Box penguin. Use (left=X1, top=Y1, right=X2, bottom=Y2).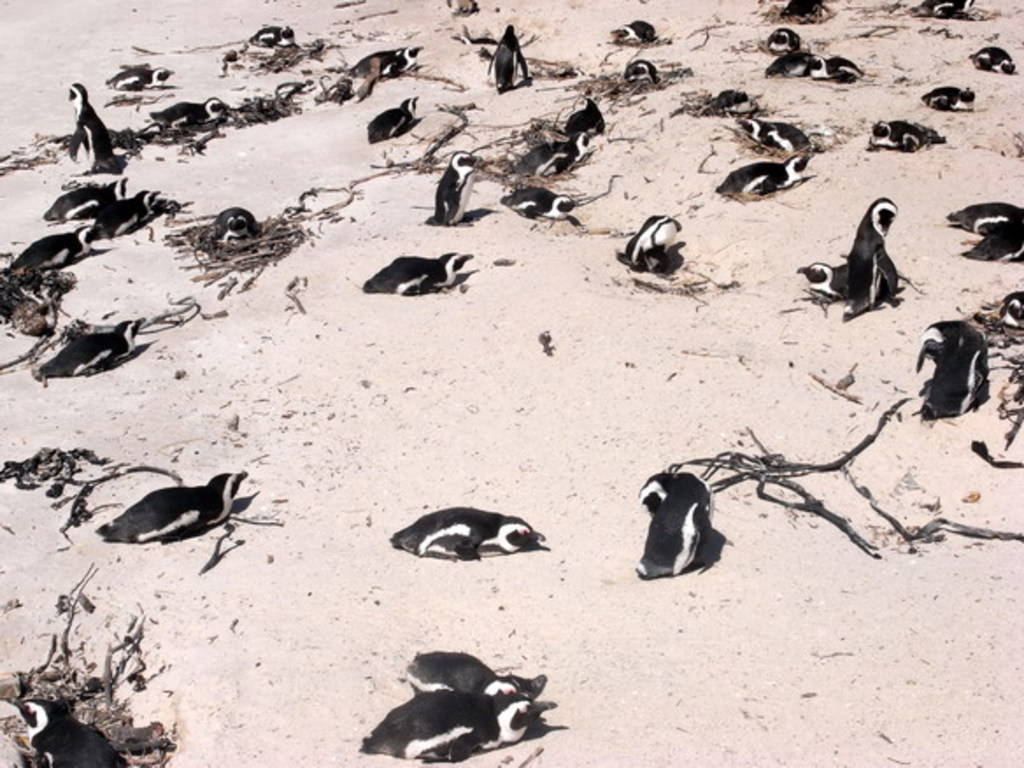
(left=921, top=82, right=975, bottom=117).
